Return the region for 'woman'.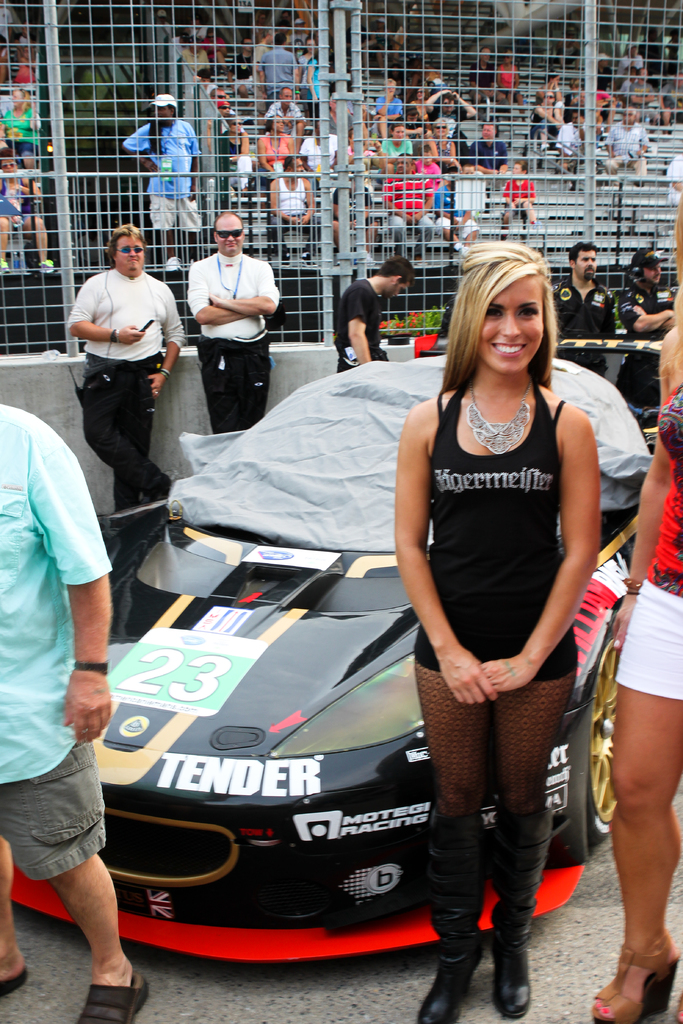
locate(429, 116, 462, 172).
